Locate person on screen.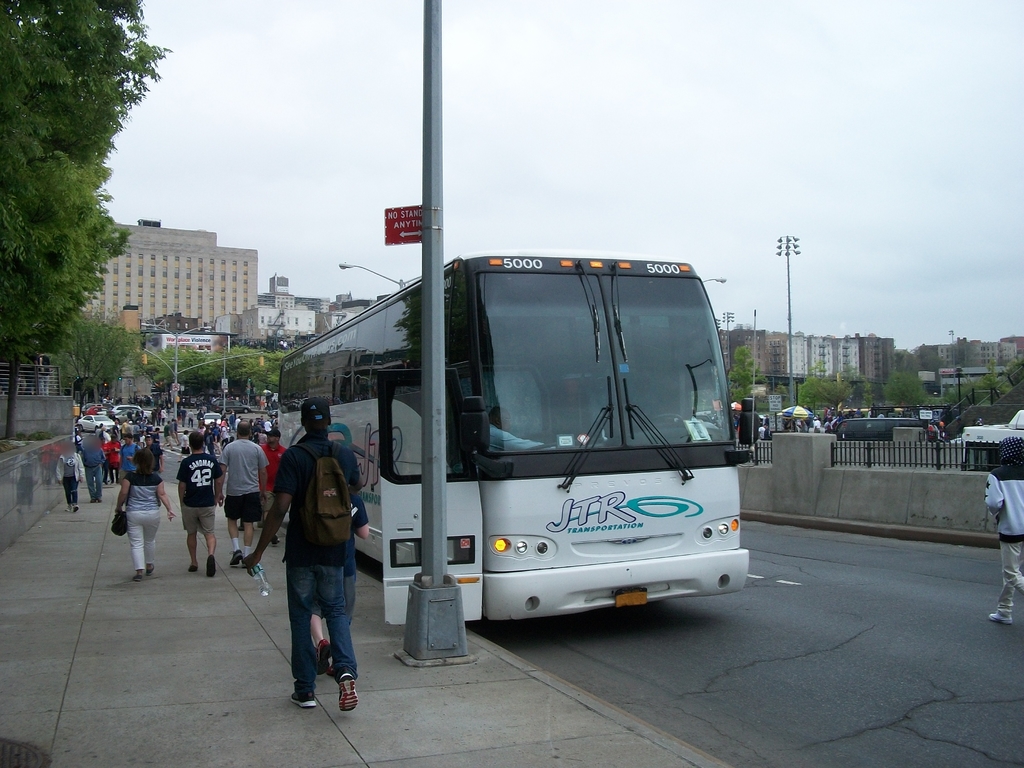
On screen at 984:436:1023:627.
